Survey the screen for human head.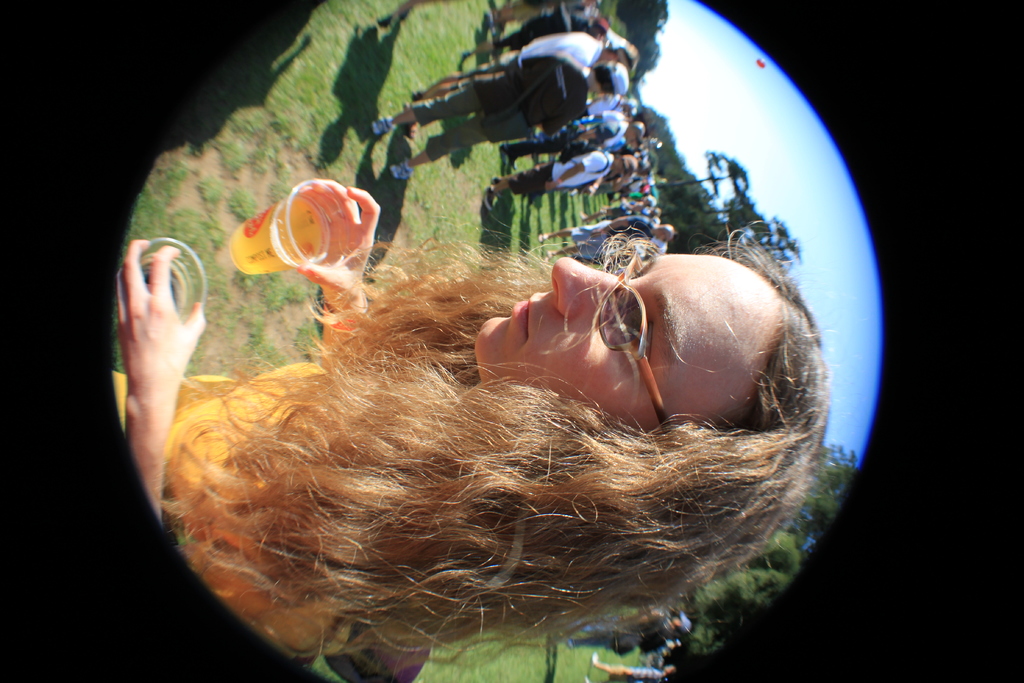
Survey found: (left=483, top=236, right=766, bottom=439).
